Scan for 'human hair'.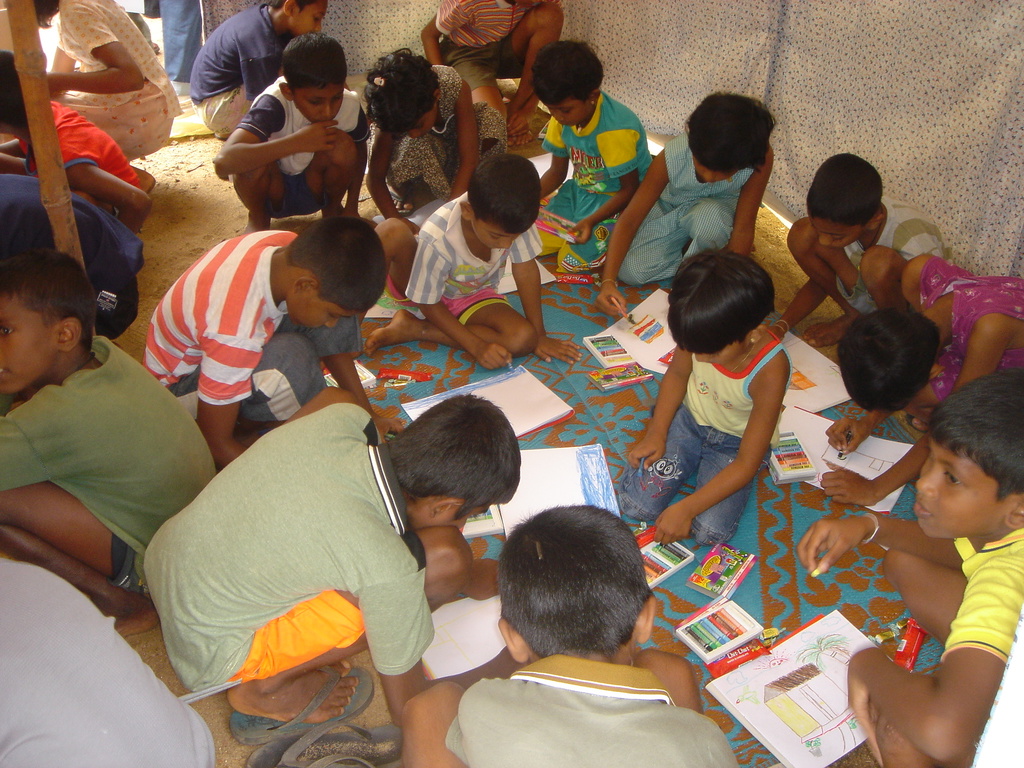
Scan result: [468,151,540,236].
